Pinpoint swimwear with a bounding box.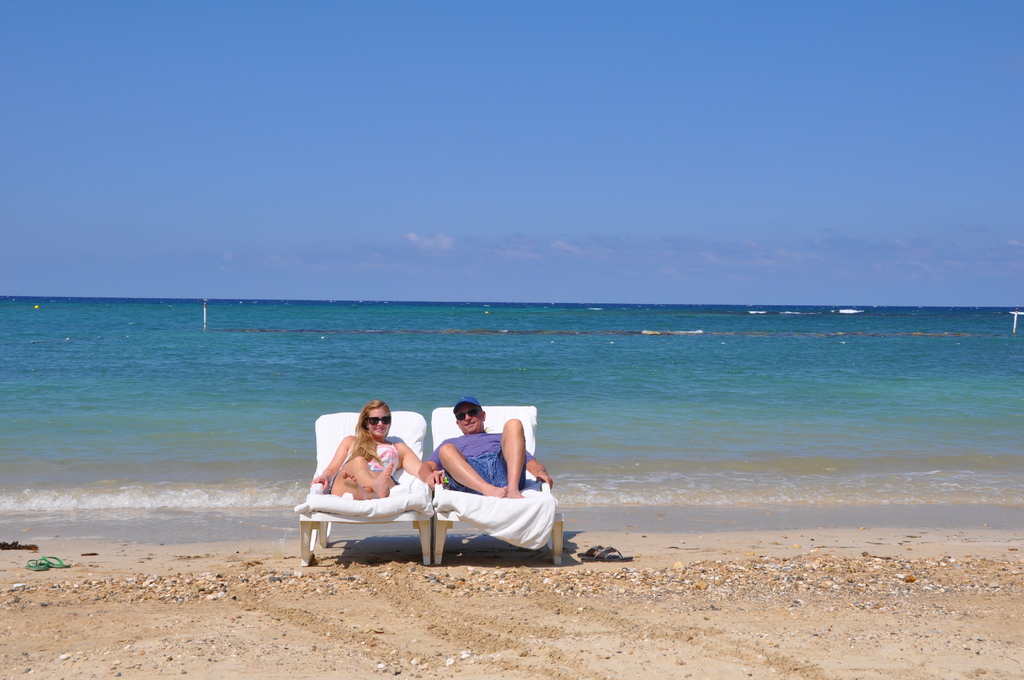
{"left": 348, "top": 439, "right": 397, "bottom": 470}.
